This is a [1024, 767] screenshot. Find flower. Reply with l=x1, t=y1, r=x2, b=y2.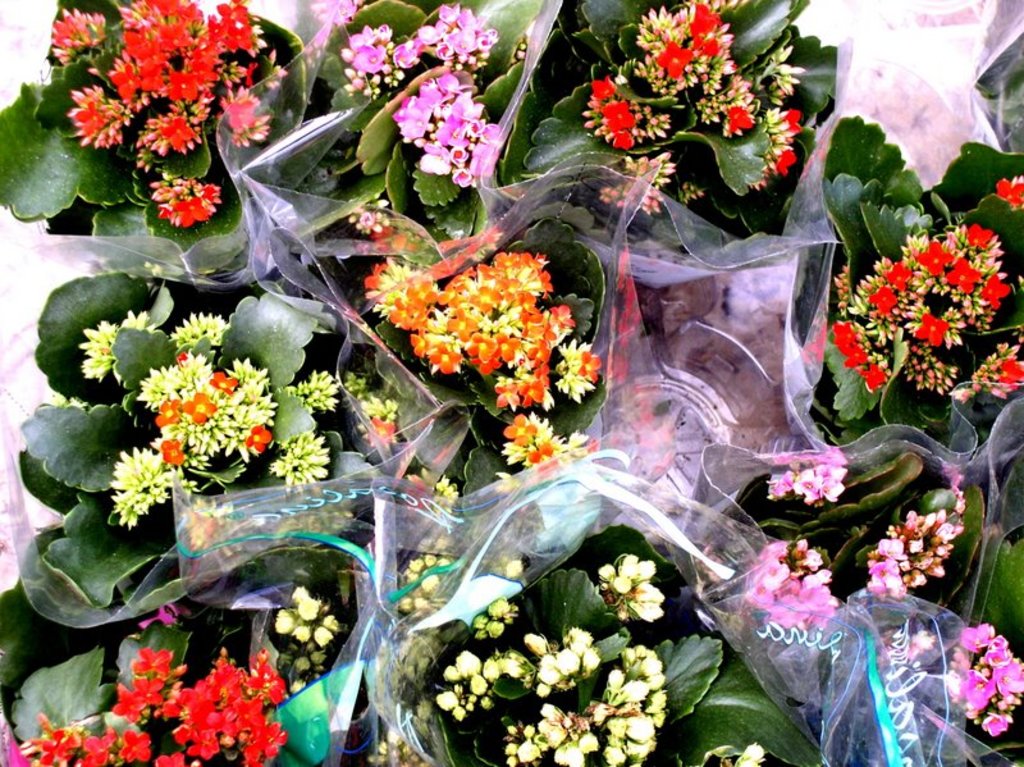
l=997, t=173, r=1023, b=211.
